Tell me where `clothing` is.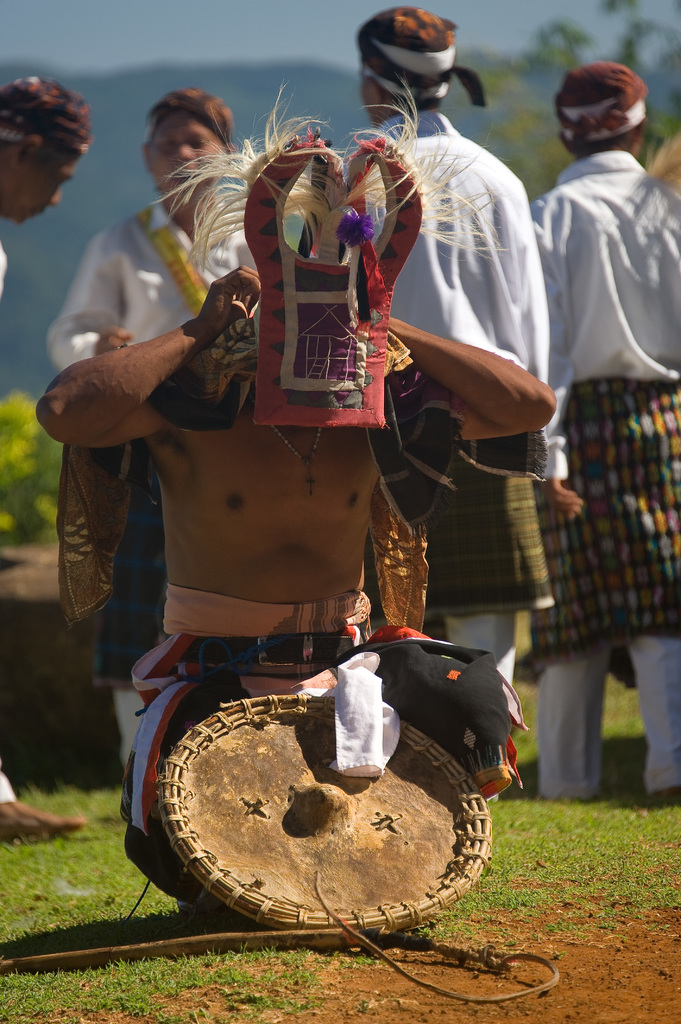
`clothing` is at bbox=(326, 97, 541, 788).
